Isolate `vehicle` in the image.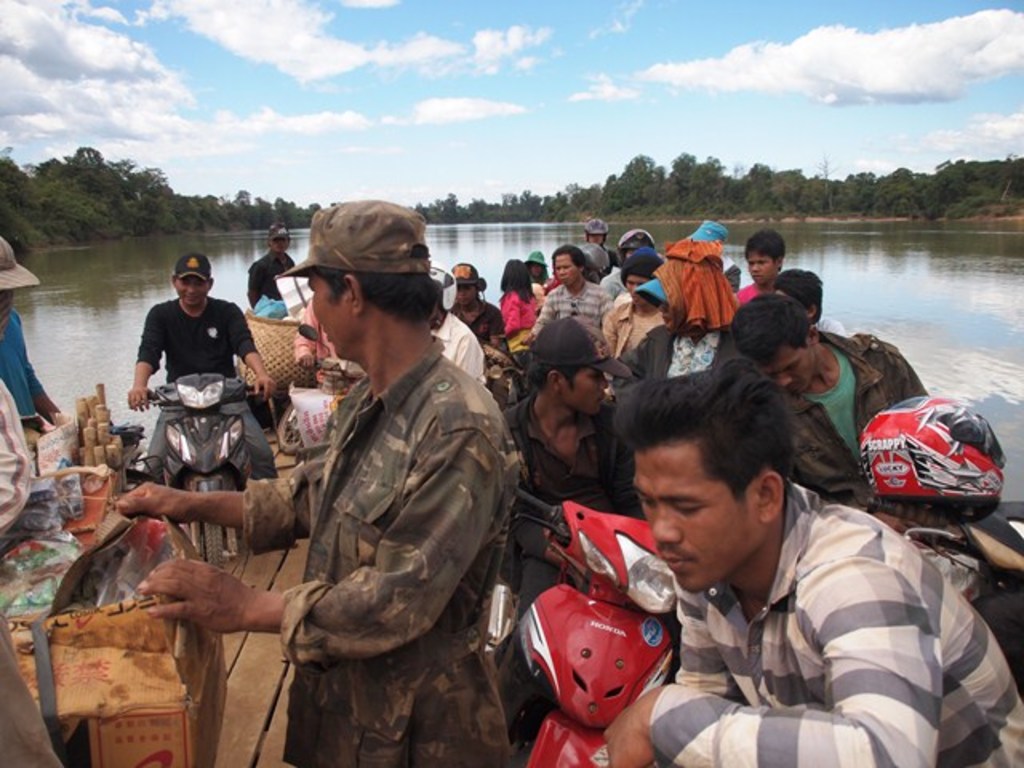
Isolated region: l=126, t=366, r=264, b=565.
